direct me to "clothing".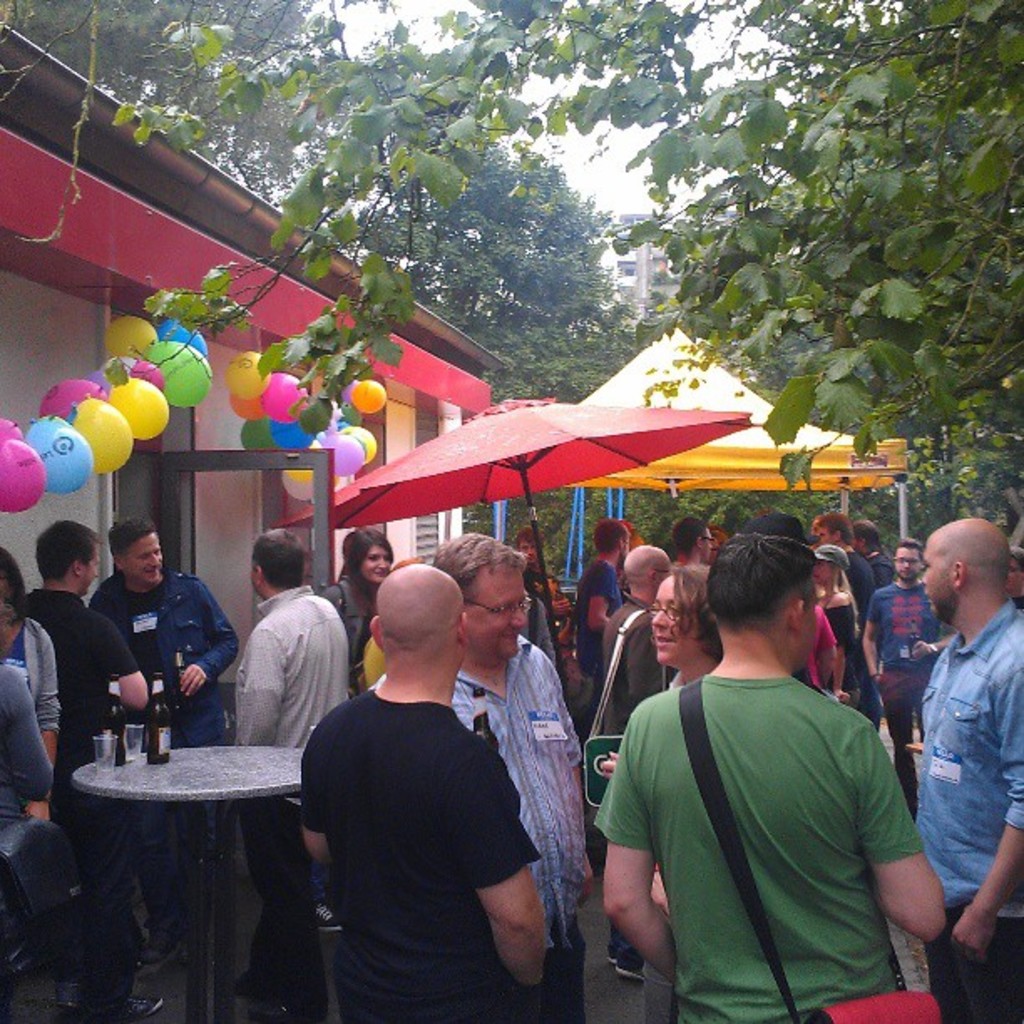
Direction: Rect(0, 661, 60, 915).
